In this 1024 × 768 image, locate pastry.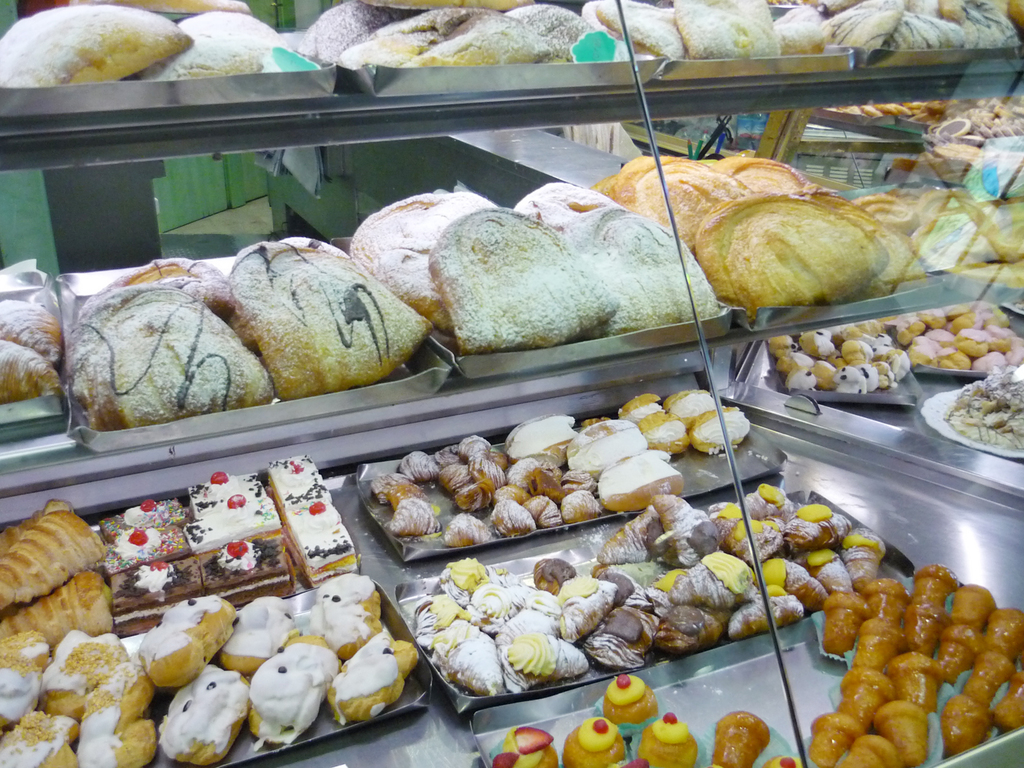
Bounding box: [5,517,94,620].
